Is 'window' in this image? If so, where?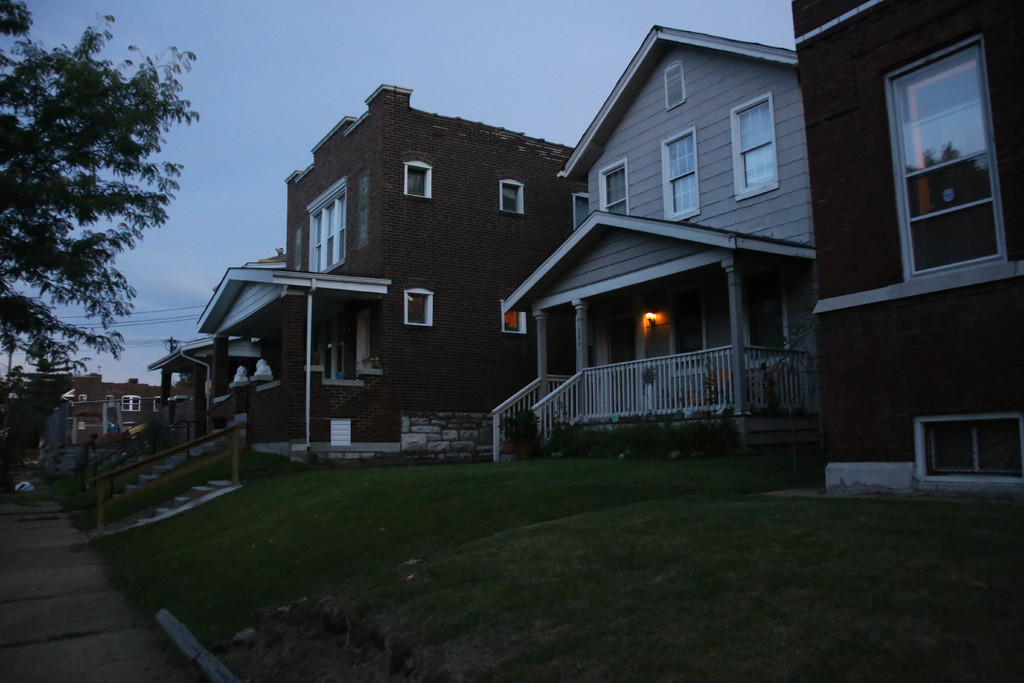
Yes, at detection(77, 395, 87, 400).
